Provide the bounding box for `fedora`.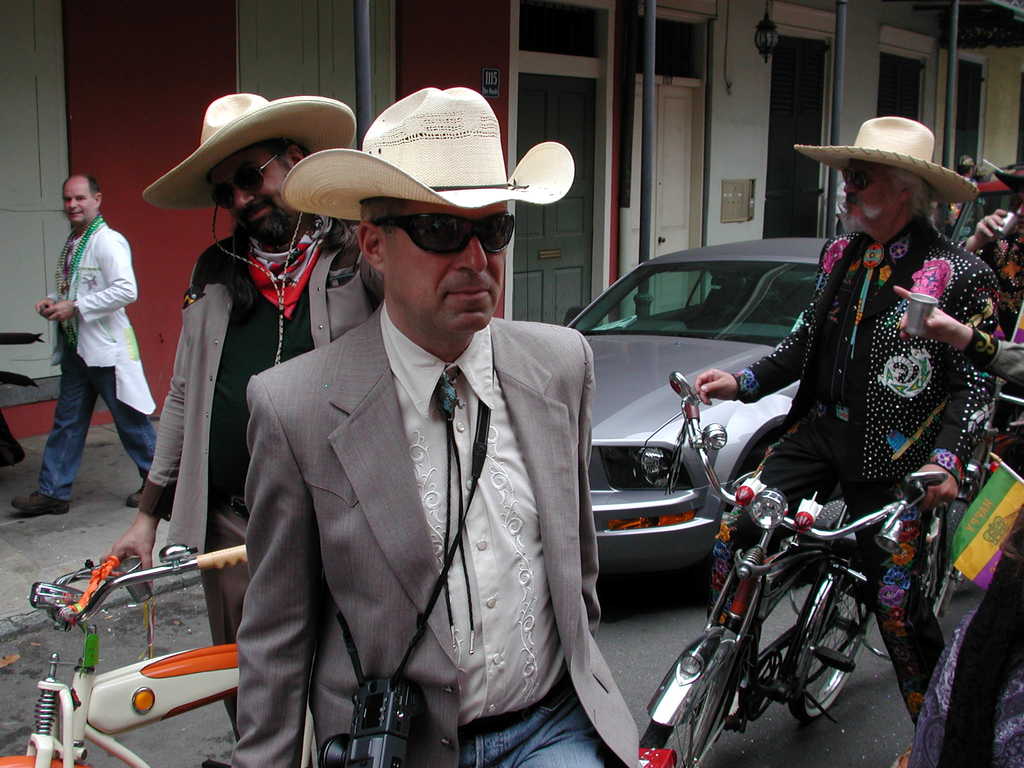
x1=276 y1=81 x2=578 y2=219.
